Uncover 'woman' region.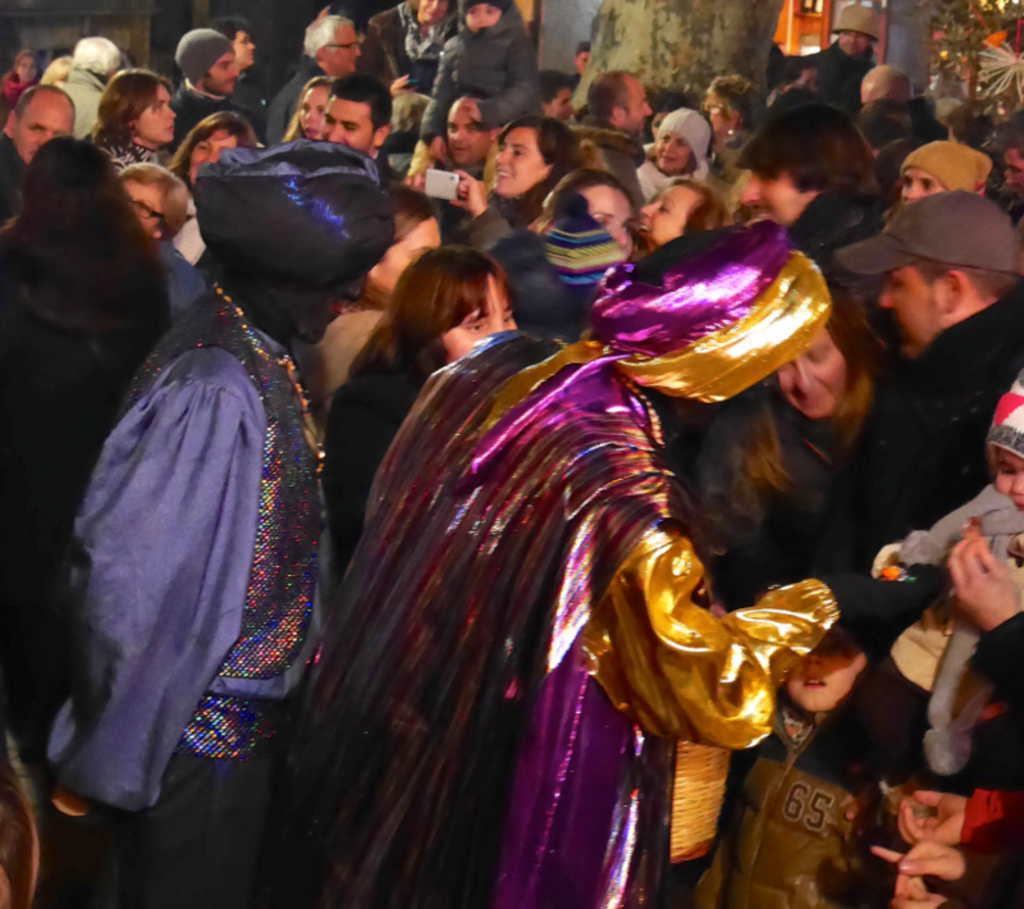
Uncovered: x1=160 y1=108 x2=253 y2=191.
